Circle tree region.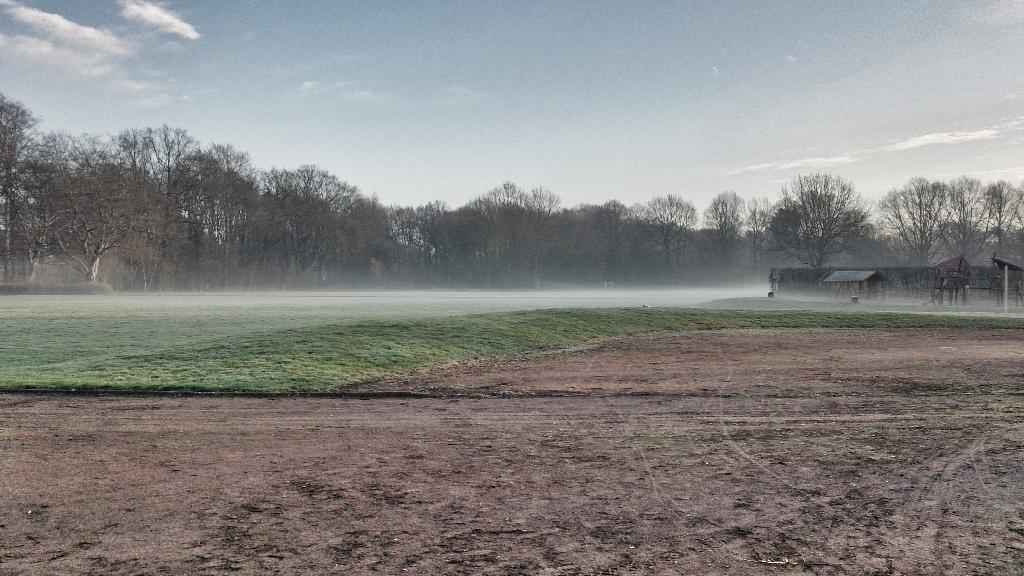
Region: x1=759 y1=169 x2=876 y2=286.
